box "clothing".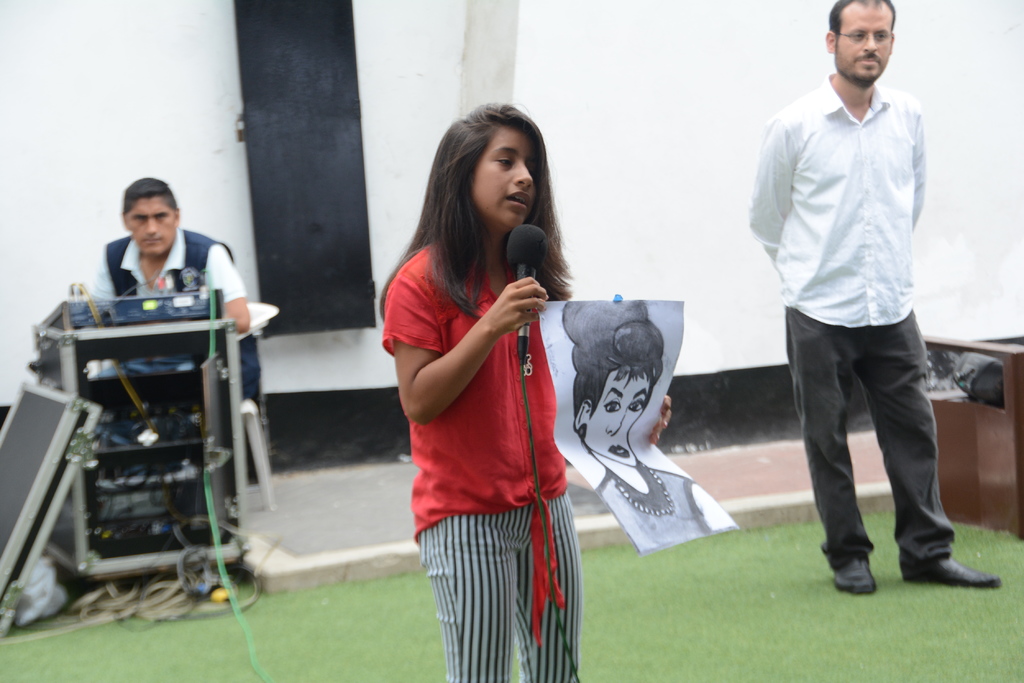
(x1=84, y1=232, x2=256, y2=455).
